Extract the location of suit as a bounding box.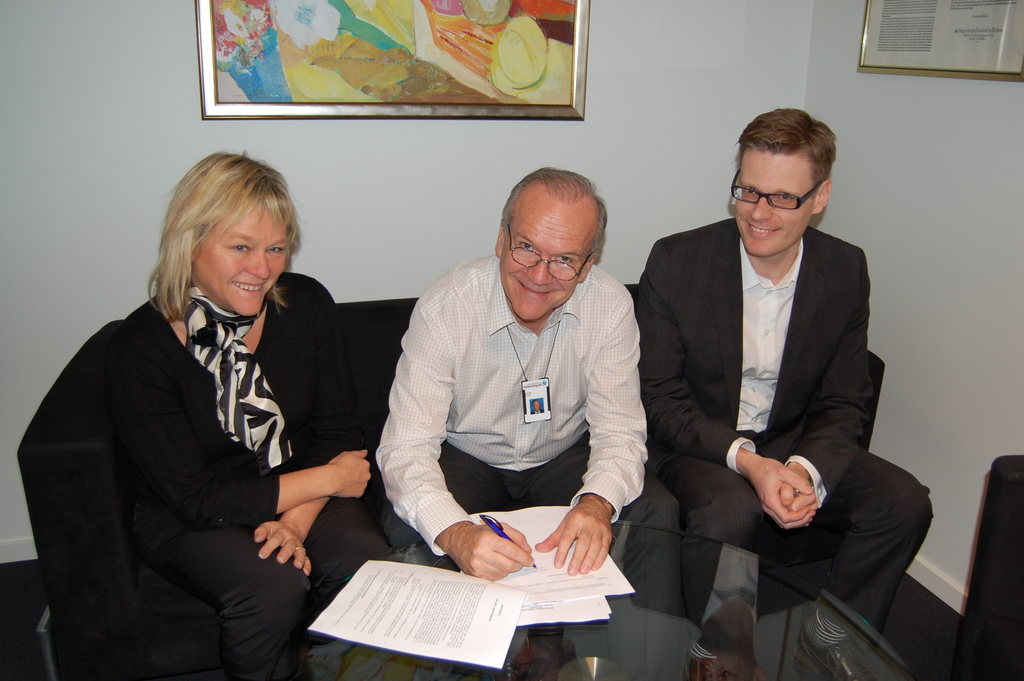
637:120:897:640.
